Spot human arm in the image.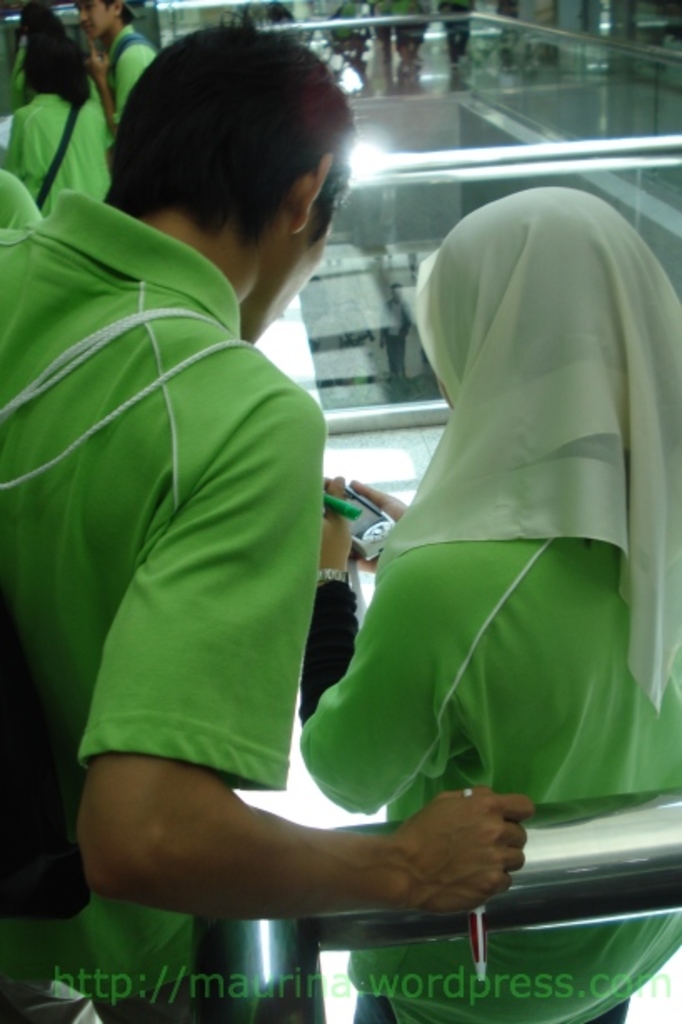
human arm found at bbox(313, 452, 449, 824).
